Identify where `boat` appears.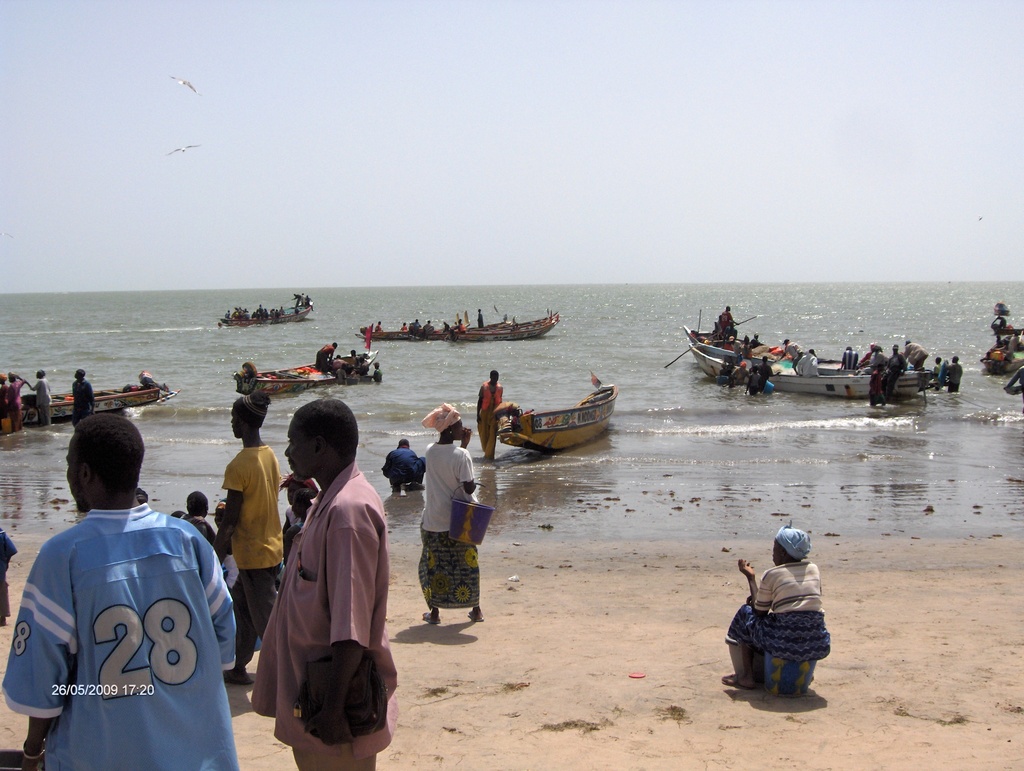
Appears at (683,342,939,403).
